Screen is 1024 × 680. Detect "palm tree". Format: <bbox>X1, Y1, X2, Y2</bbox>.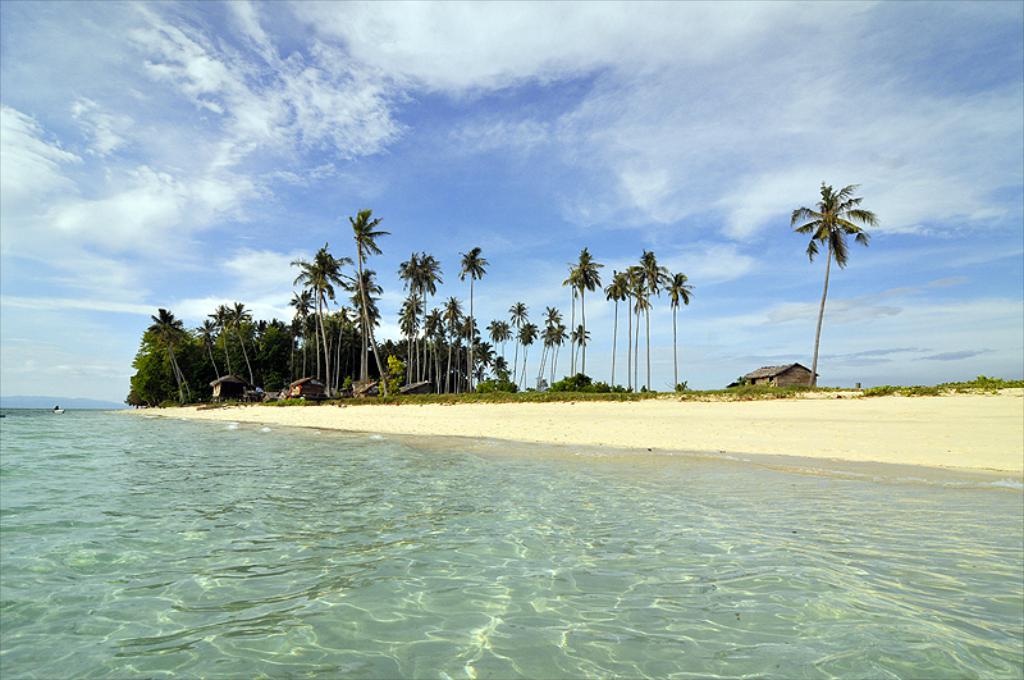
<bbox>212, 305, 244, 383</bbox>.
